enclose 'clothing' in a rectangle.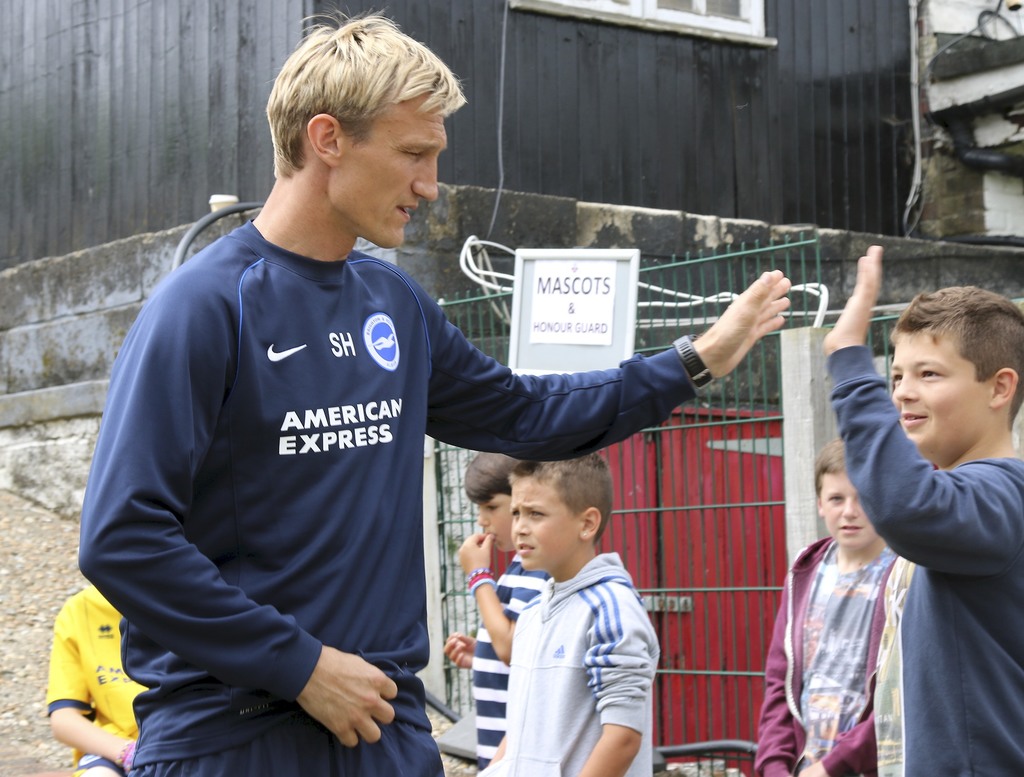
(470, 552, 552, 769).
